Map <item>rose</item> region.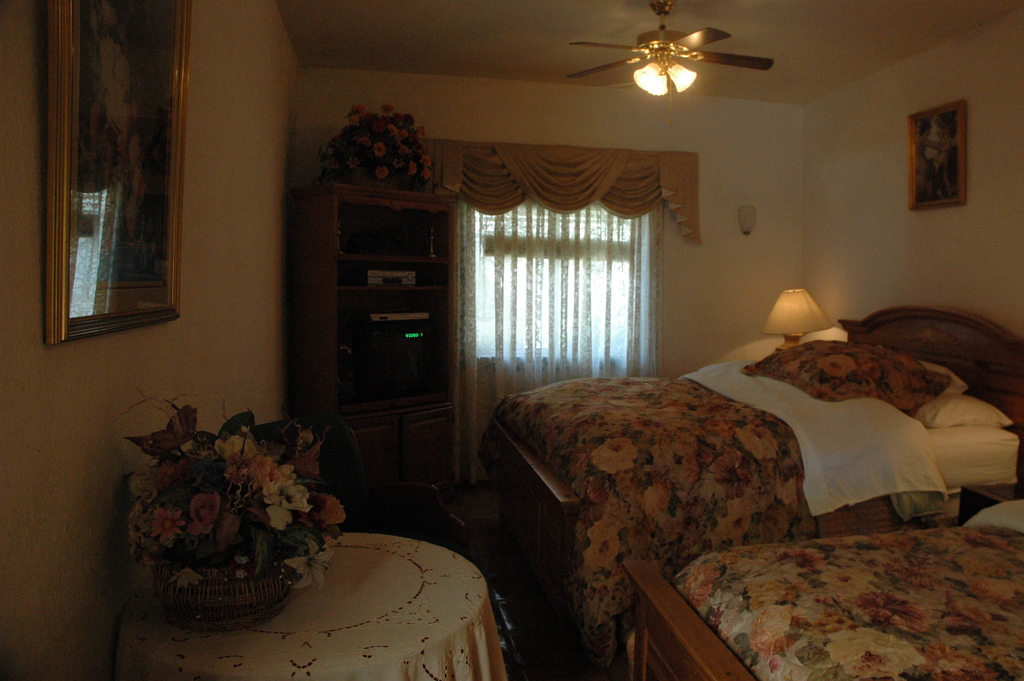
Mapped to (x1=189, y1=493, x2=223, y2=537).
